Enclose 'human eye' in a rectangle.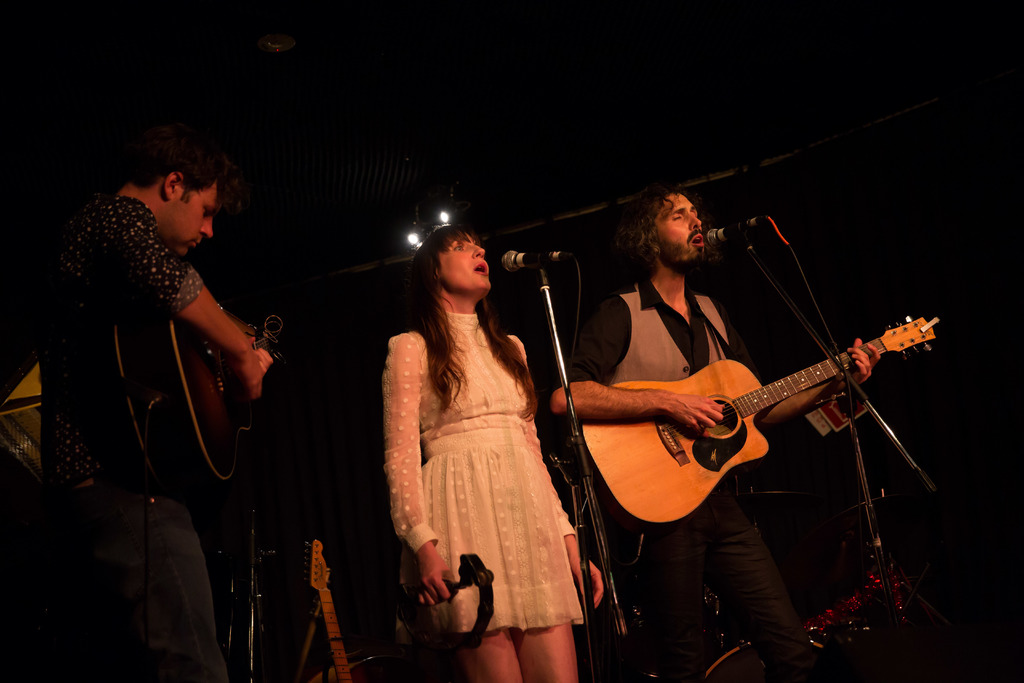
{"x1": 665, "y1": 212, "x2": 685, "y2": 224}.
